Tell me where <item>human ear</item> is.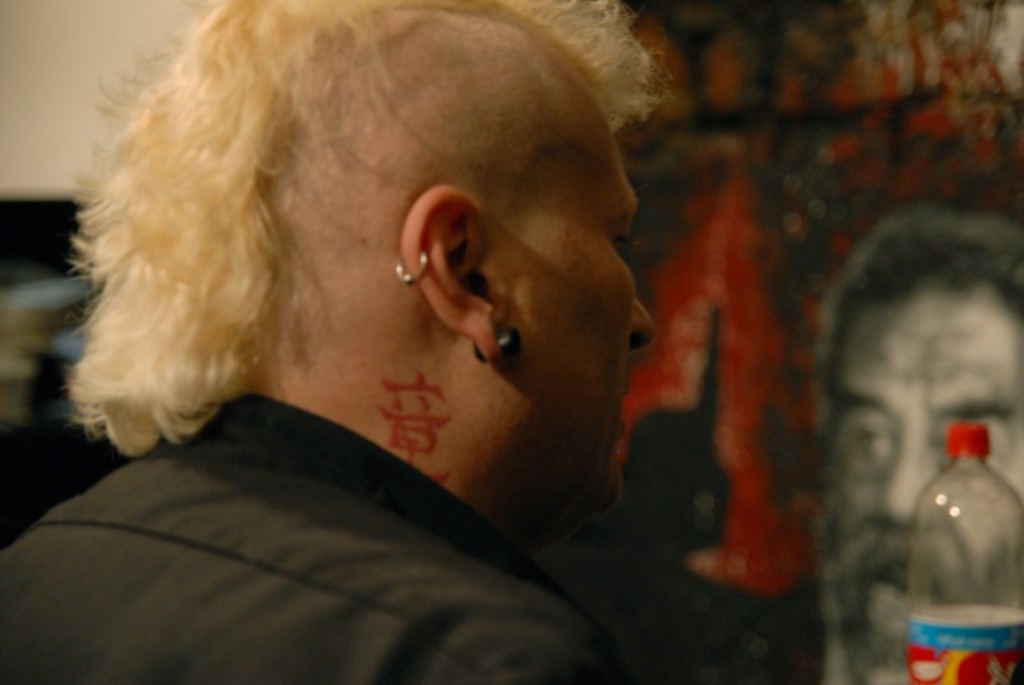
<item>human ear</item> is at 399, 187, 493, 357.
